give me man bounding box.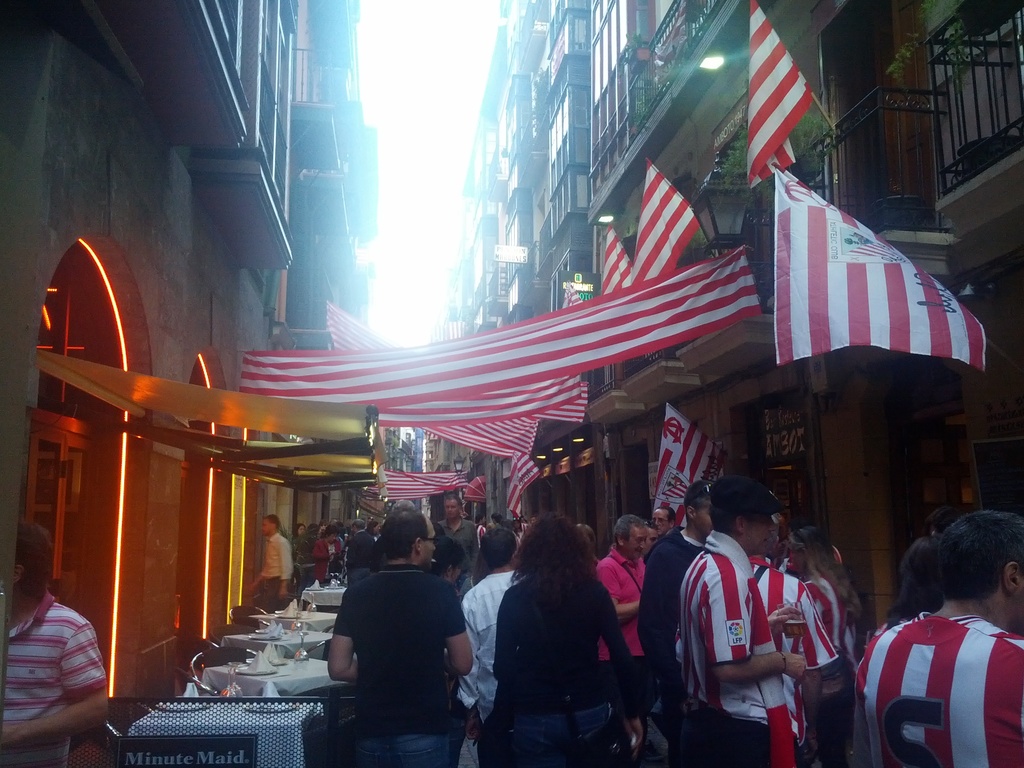
x1=308, y1=550, x2=471, y2=755.
